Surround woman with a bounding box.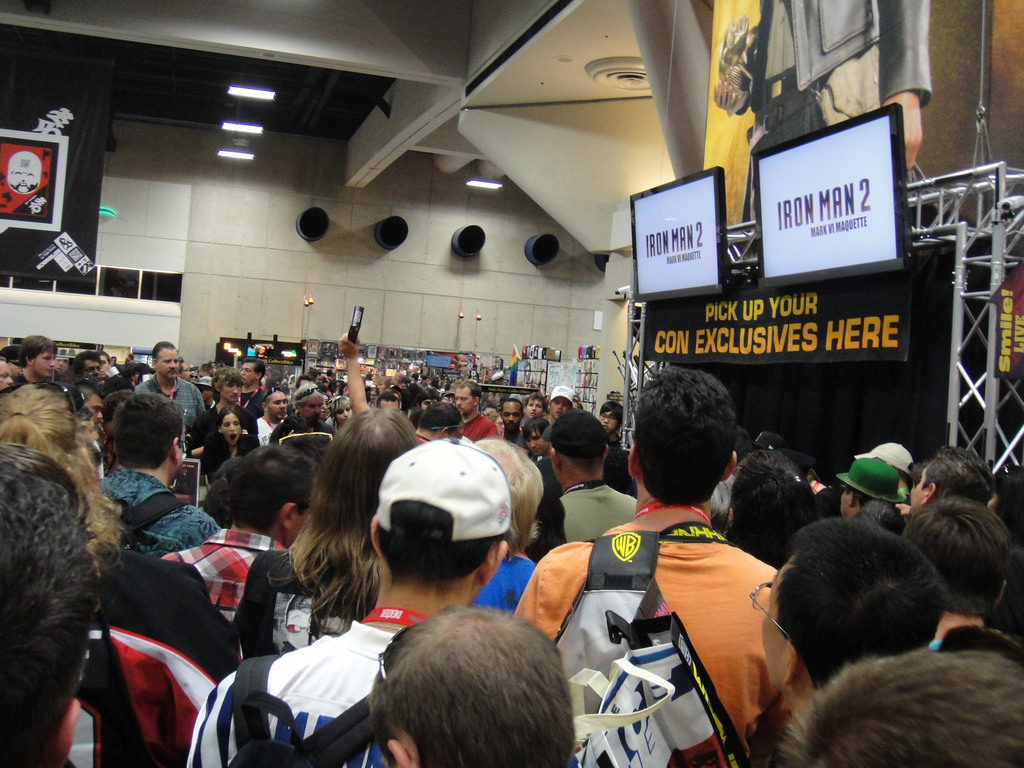
<bbox>473, 433, 536, 611</bbox>.
